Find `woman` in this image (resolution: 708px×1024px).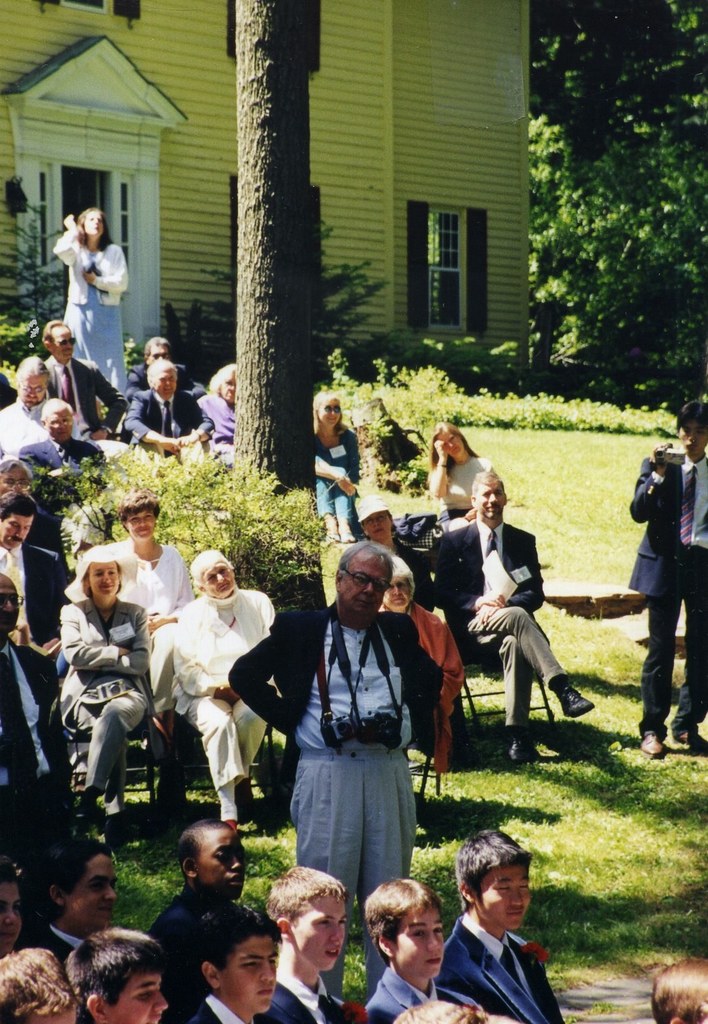
bbox=(370, 554, 473, 776).
